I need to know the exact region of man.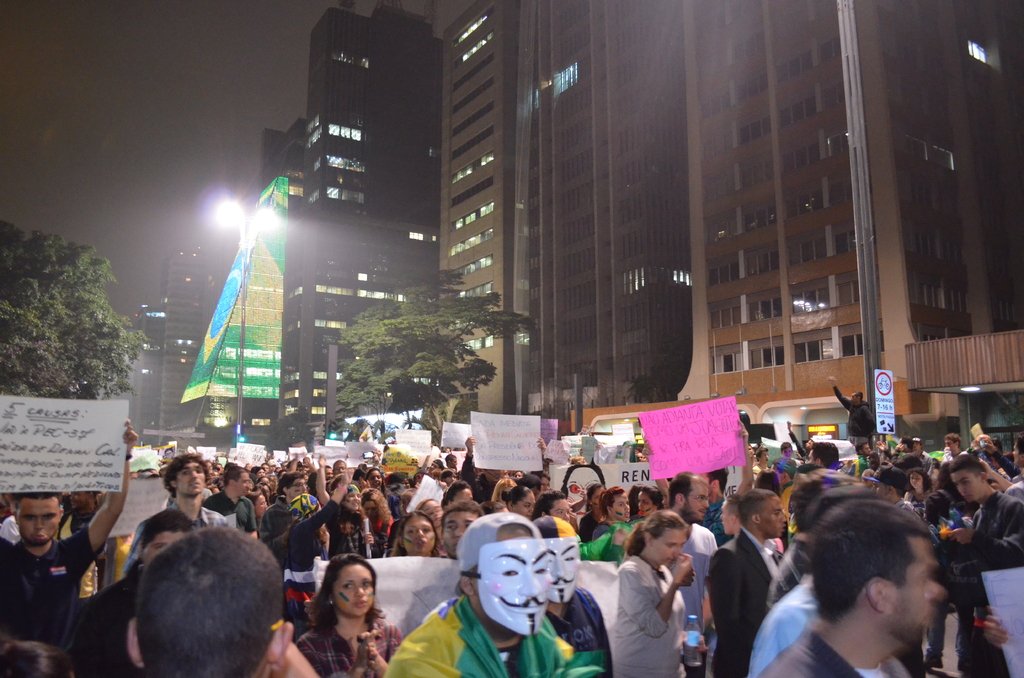
Region: bbox=[0, 418, 138, 657].
